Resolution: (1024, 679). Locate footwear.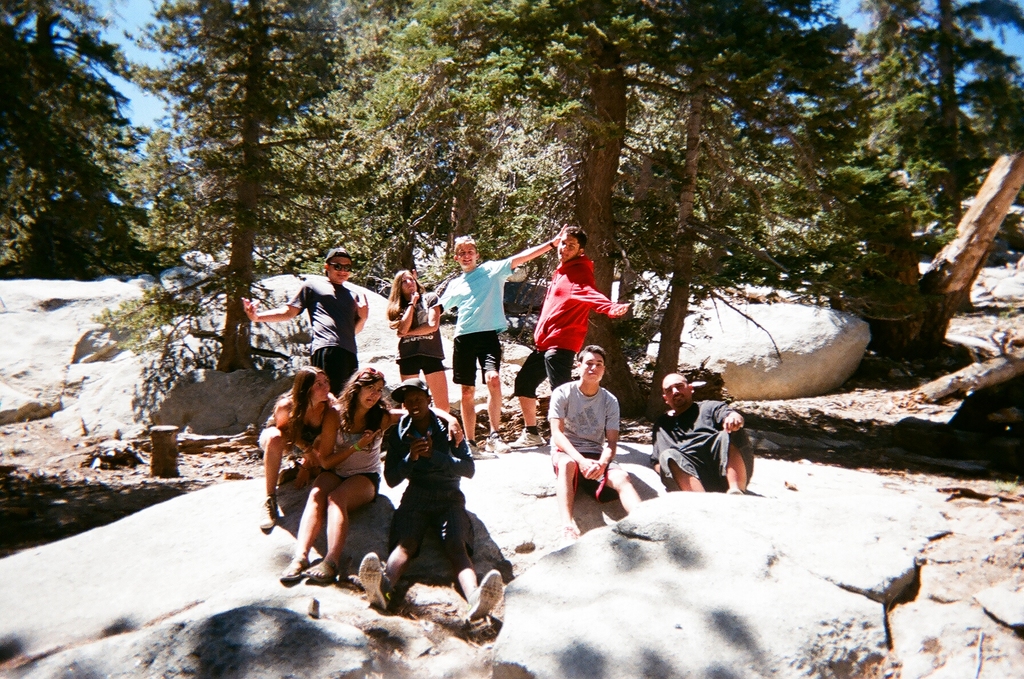
left=300, top=552, right=352, bottom=580.
